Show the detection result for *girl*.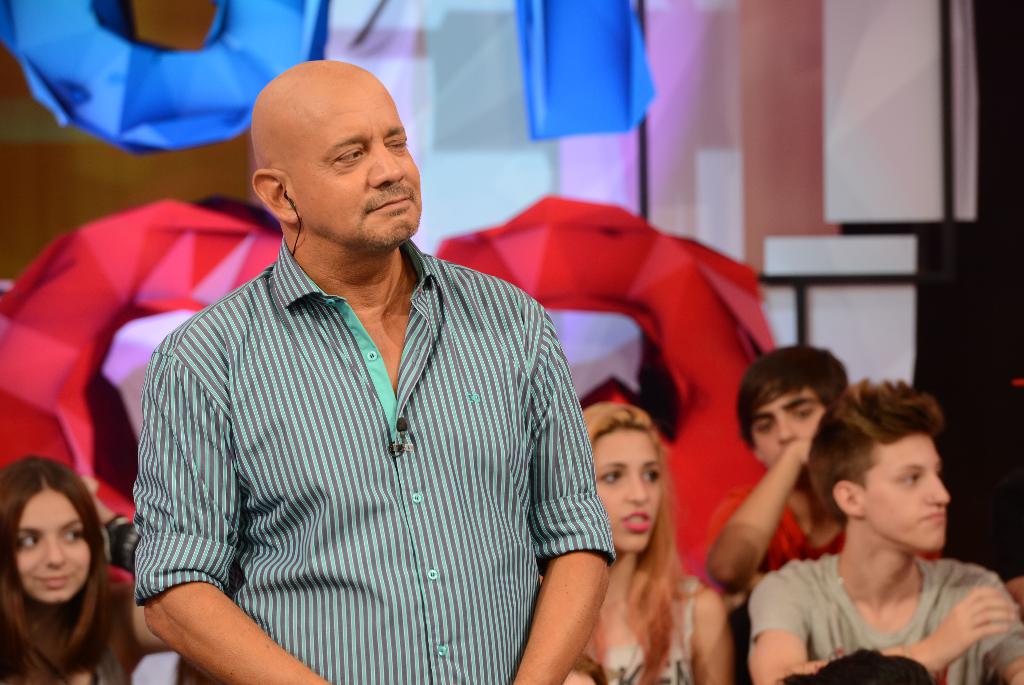
[x1=561, y1=401, x2=735, y2=684].
